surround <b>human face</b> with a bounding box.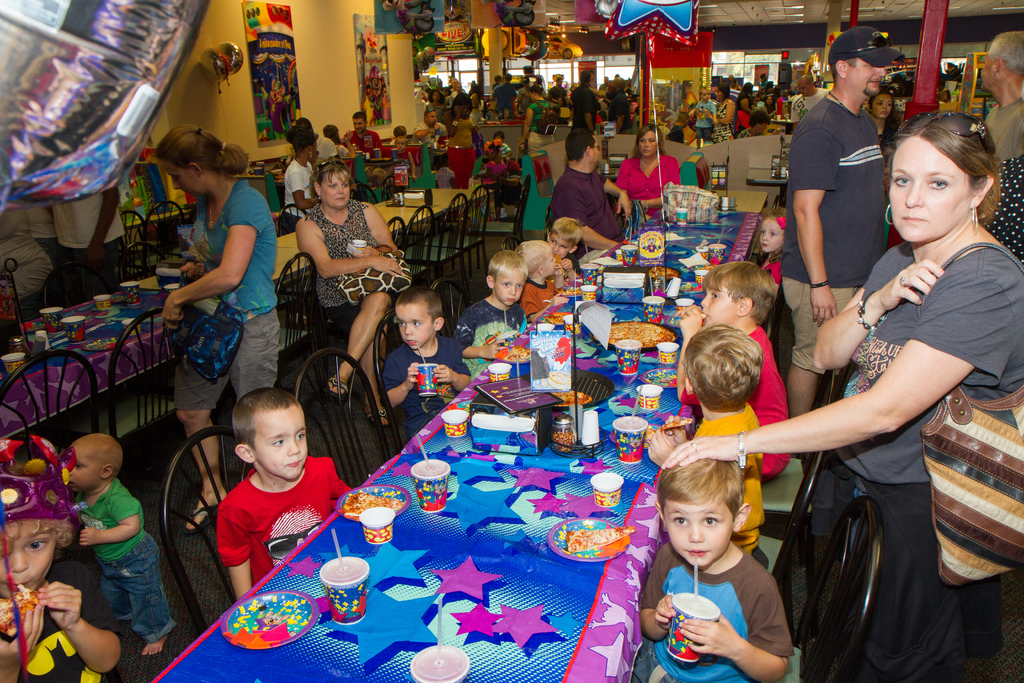
[x1=398, y1=313, x2=429, y2=349].
